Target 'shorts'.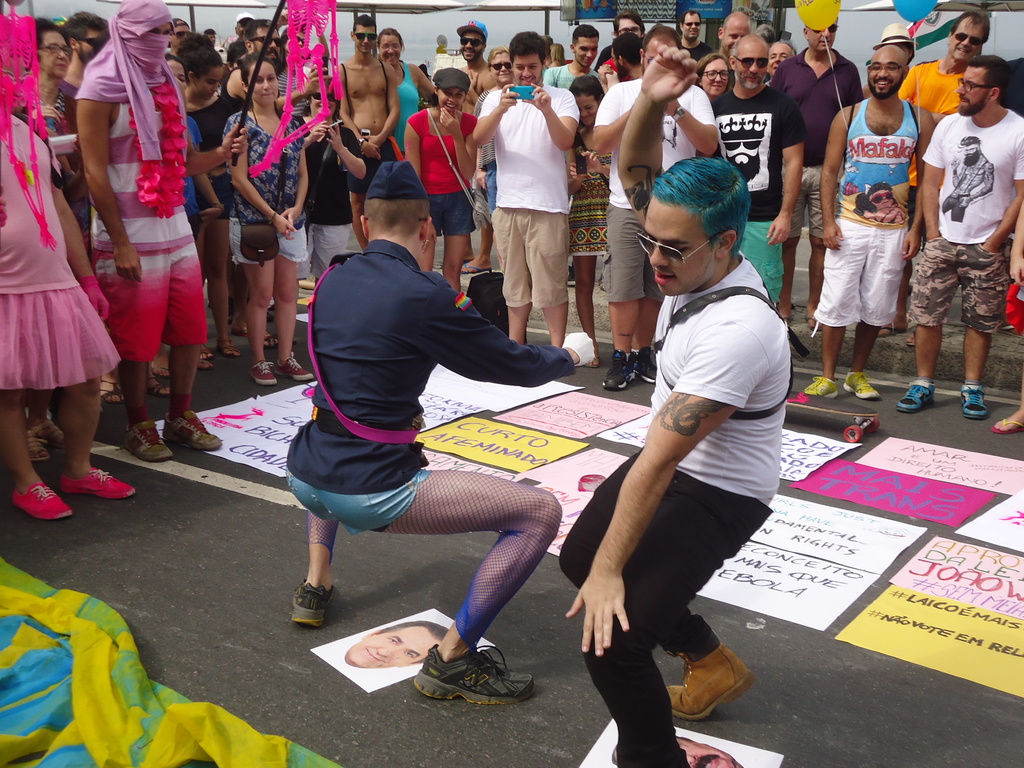
Target region: BBox(740, 223, 784, 307).
